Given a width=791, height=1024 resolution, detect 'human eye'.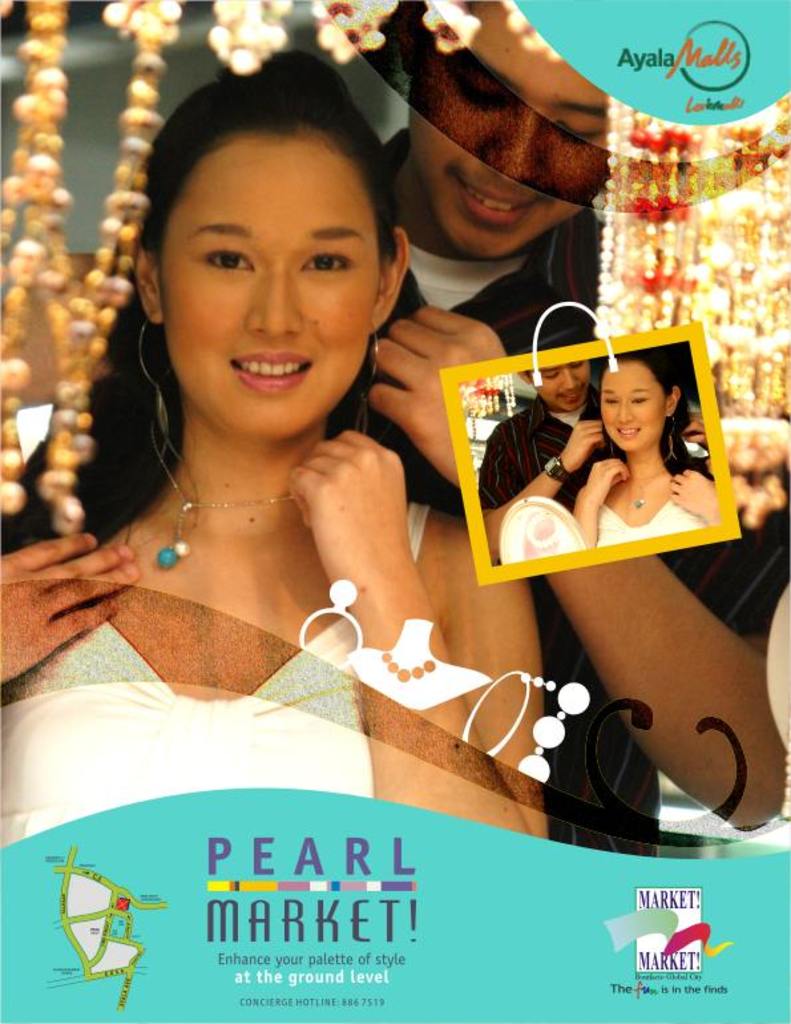
304 251 351 277.
